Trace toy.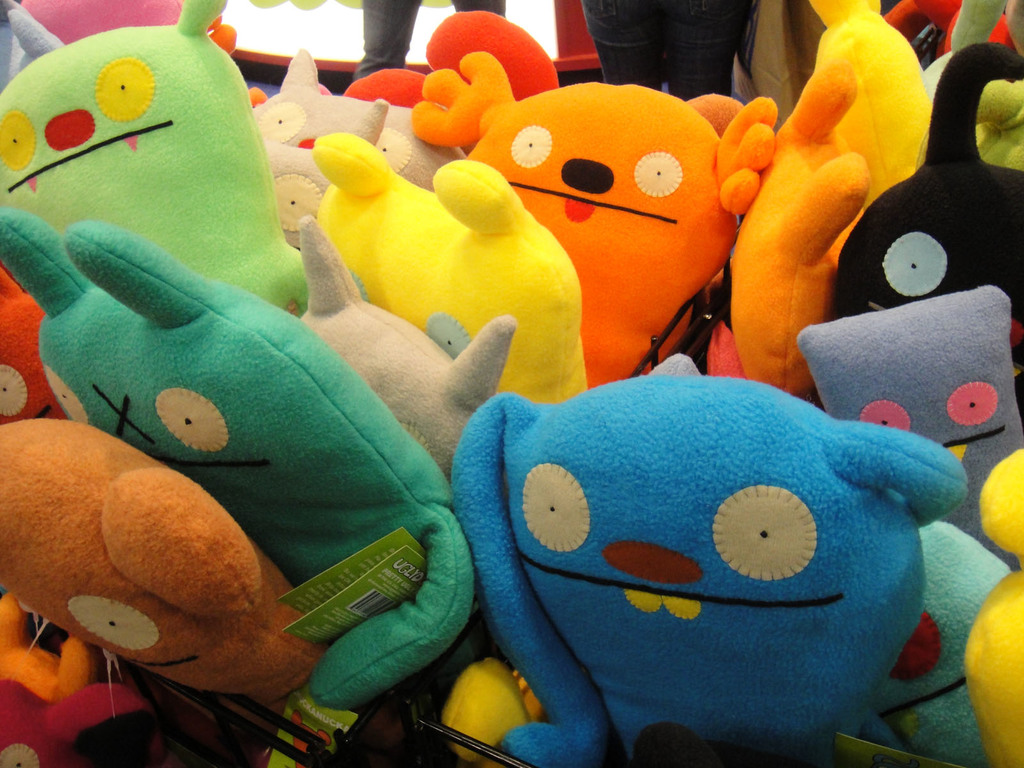
Traced to x1=253 y1=28 x2=384 y2=216.
